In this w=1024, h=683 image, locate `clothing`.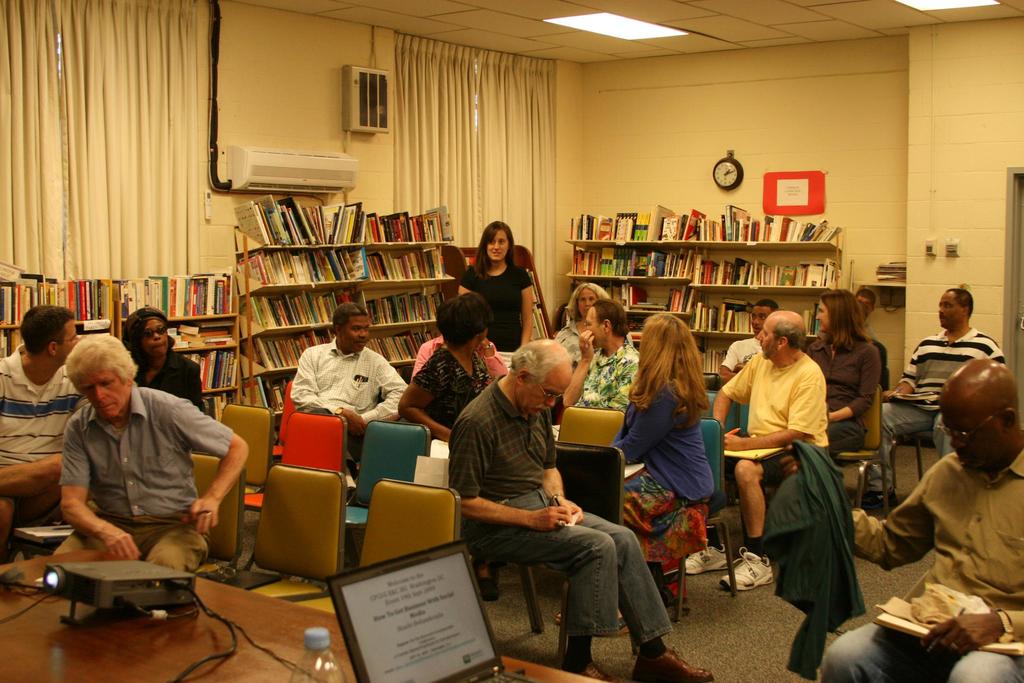
Bounding box: detection(569, 339, 640, 415).
